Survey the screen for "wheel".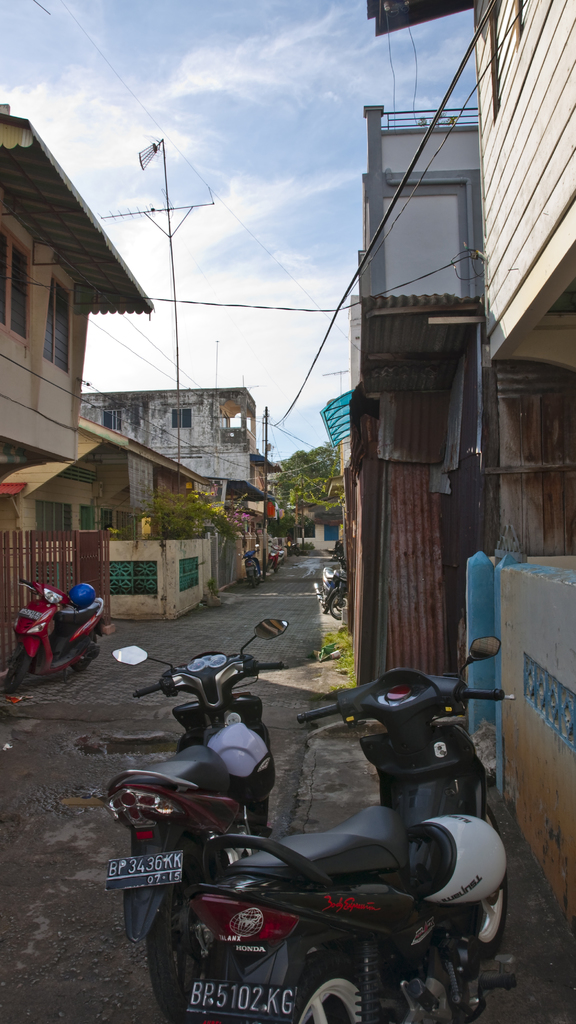
Survey found: <region>329, 592, 349, 618</region>.
